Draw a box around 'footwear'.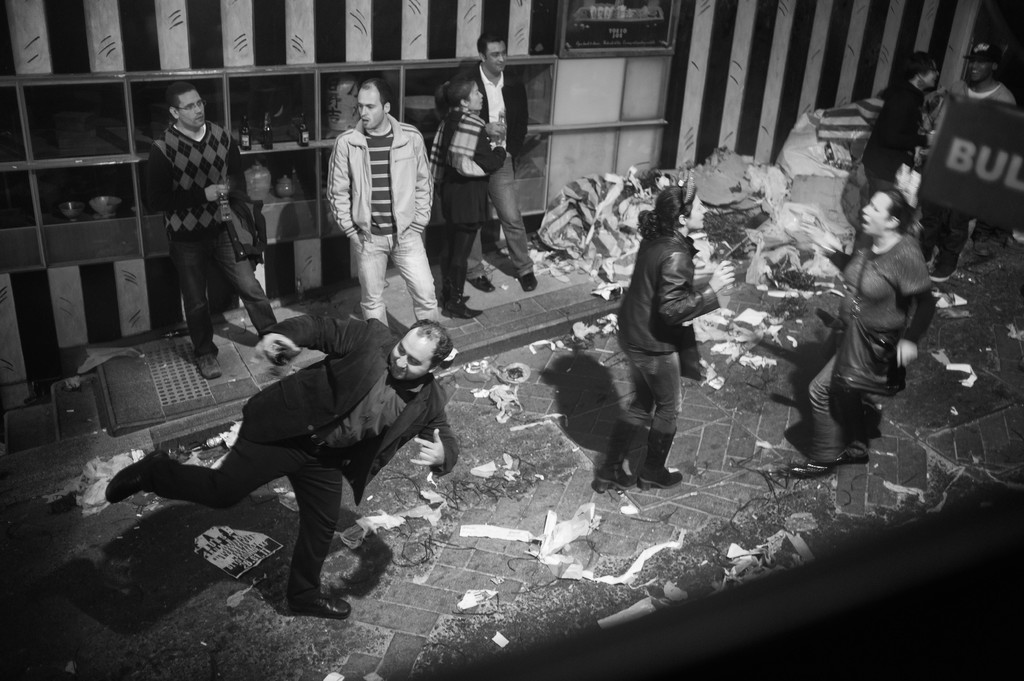
bbox(927, 256, 954, 280).
